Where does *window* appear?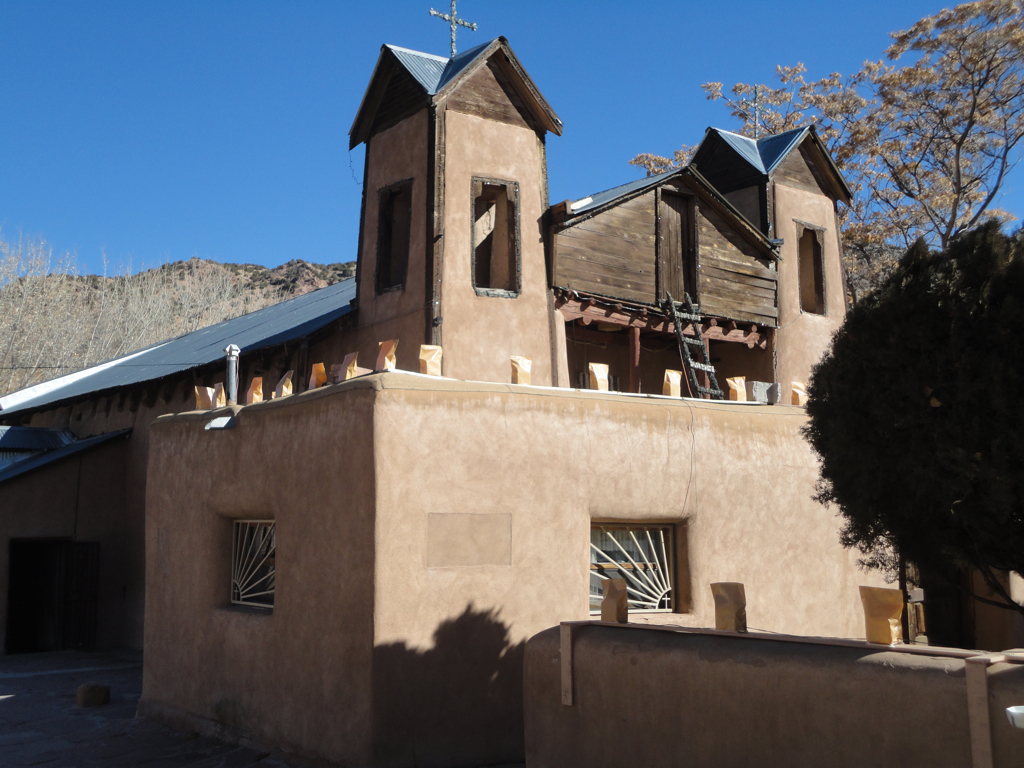
Appears at [211,515,281,628].
